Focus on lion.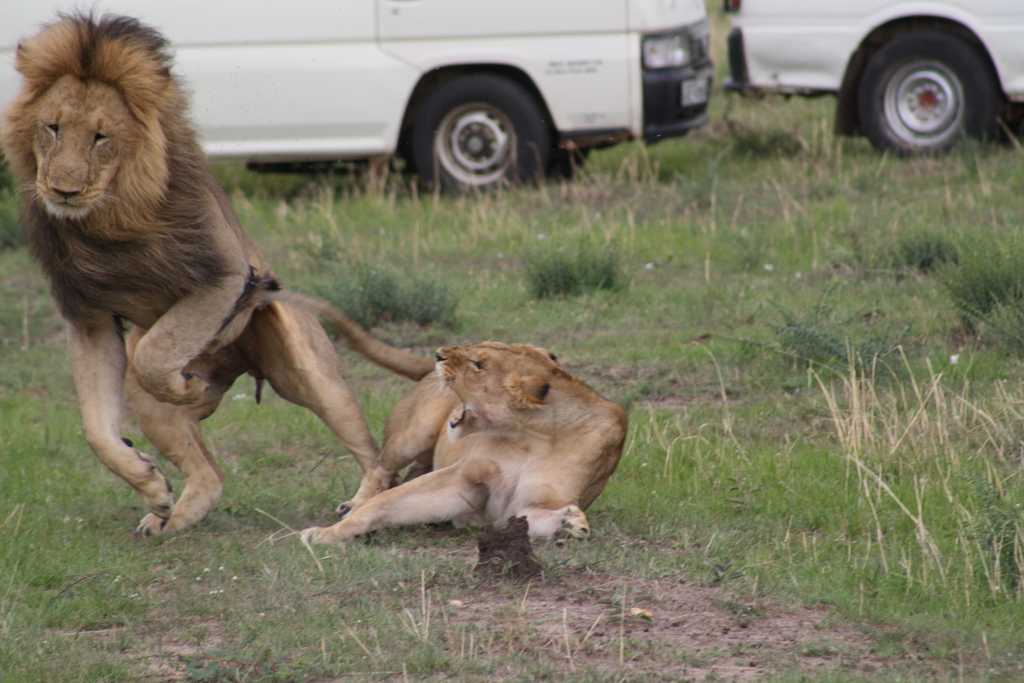
Focused at {"left": 203, "top": 278, "right": 629, "bottom": 554}.
